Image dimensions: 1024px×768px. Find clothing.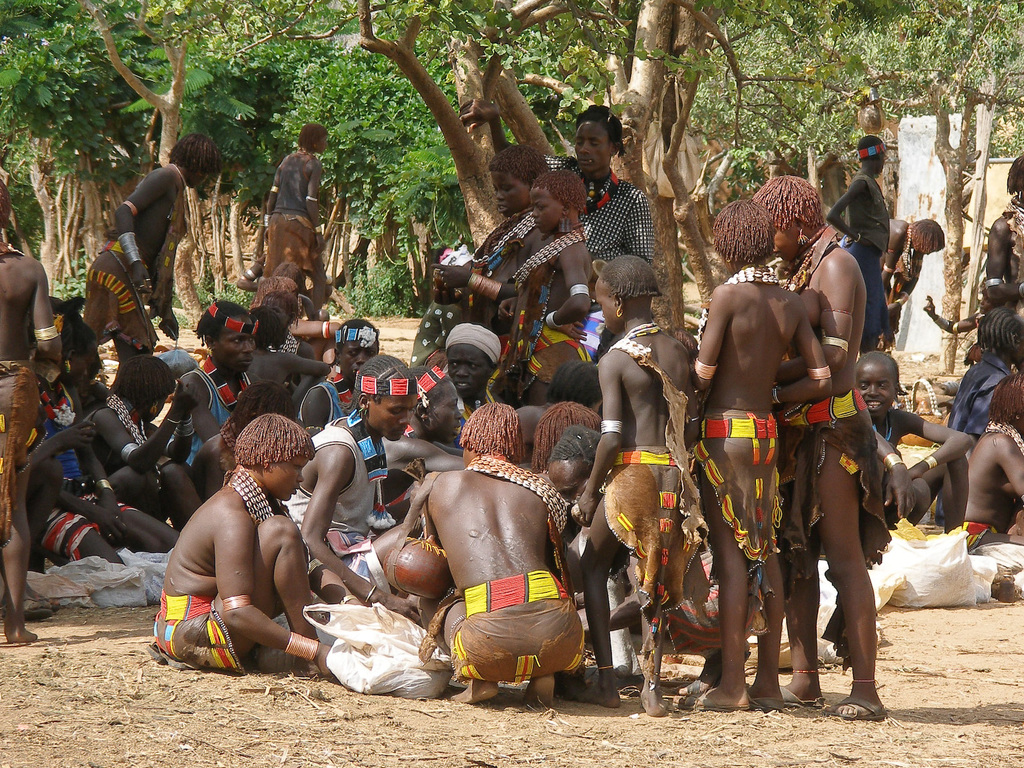
bbox=(998, 196, 1023, 296).
